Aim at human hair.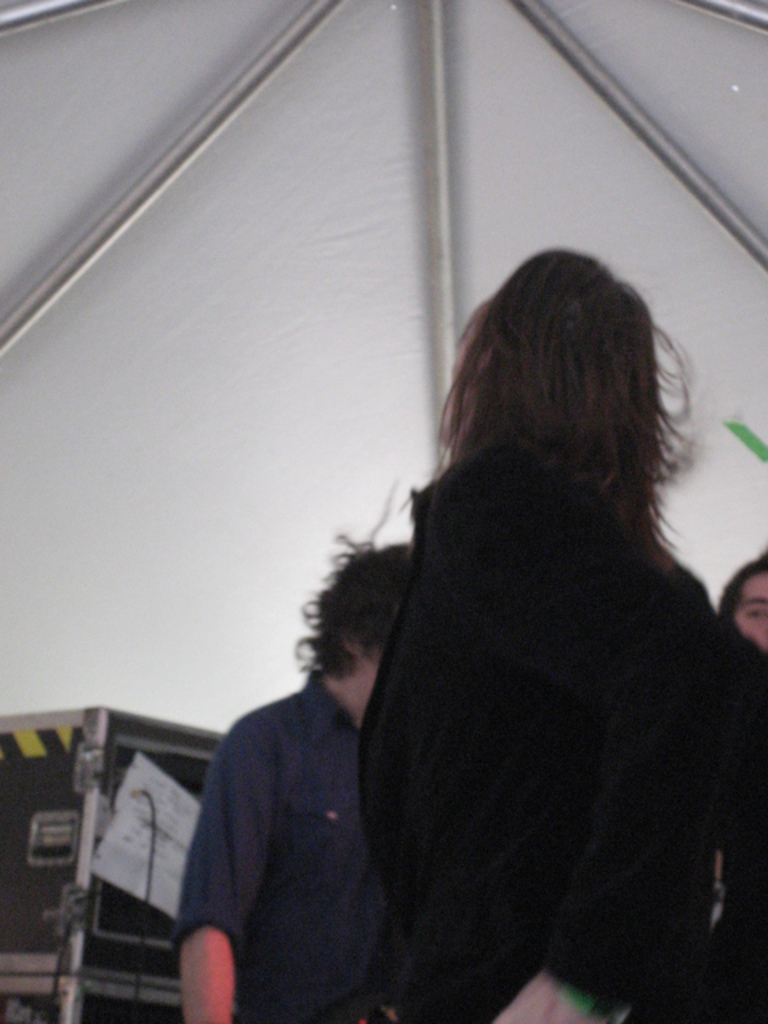
Aimed at x1=286 y1=531 x2=419 y2=678.
